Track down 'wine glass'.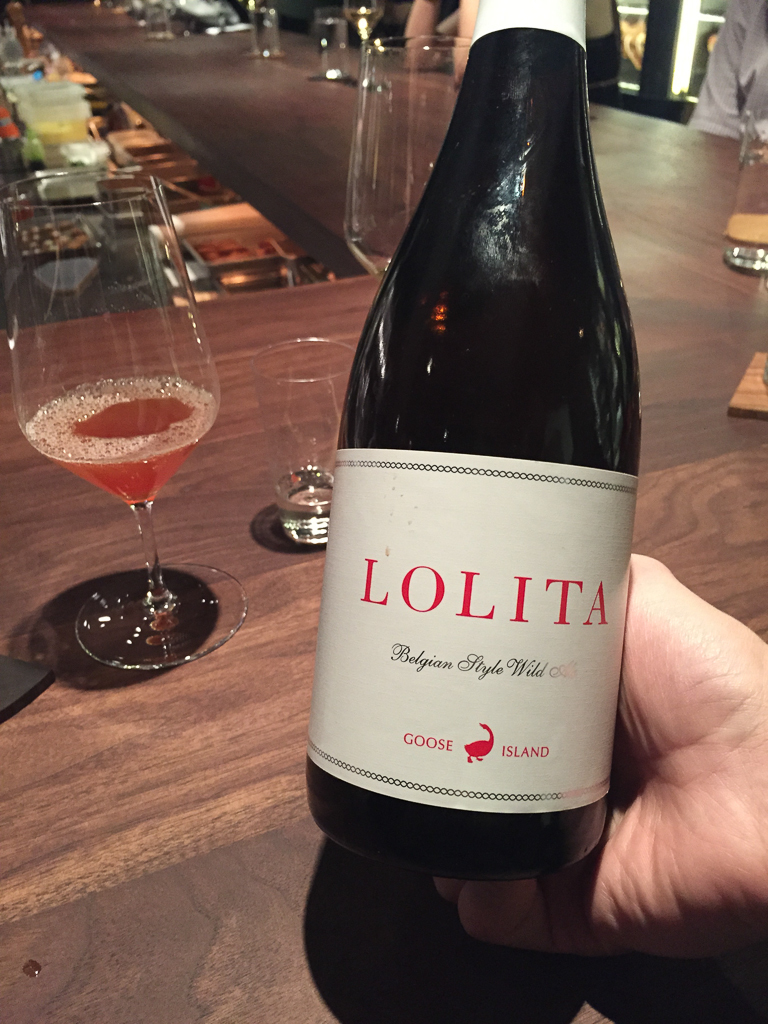
Tracked to (0, 175, 248, 663).
